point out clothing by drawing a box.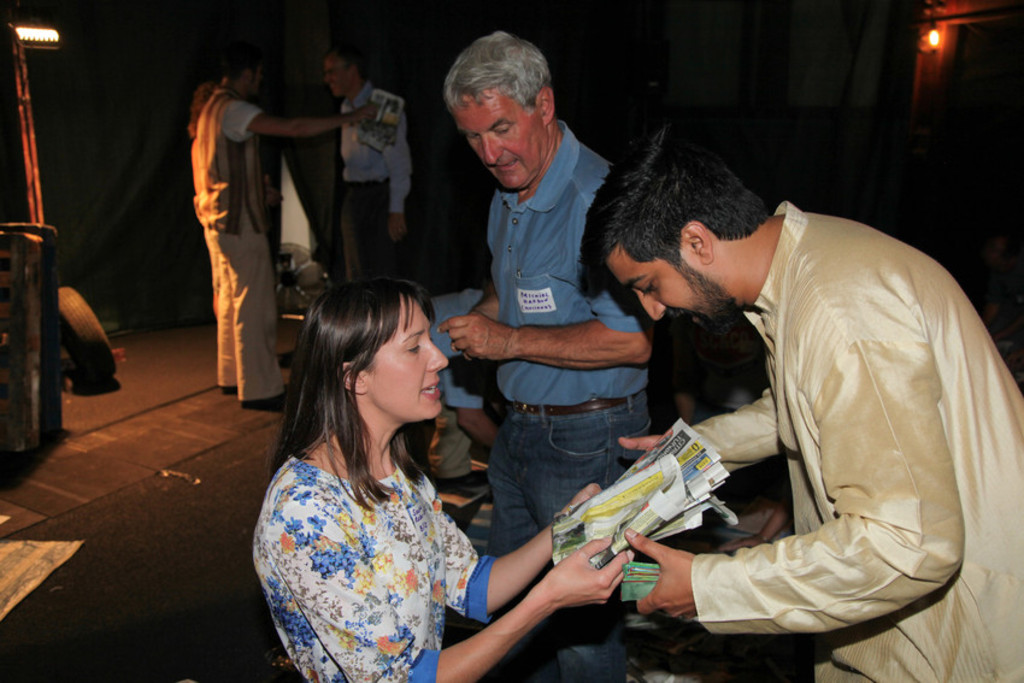
Rect(251, 453, 489, 682).
